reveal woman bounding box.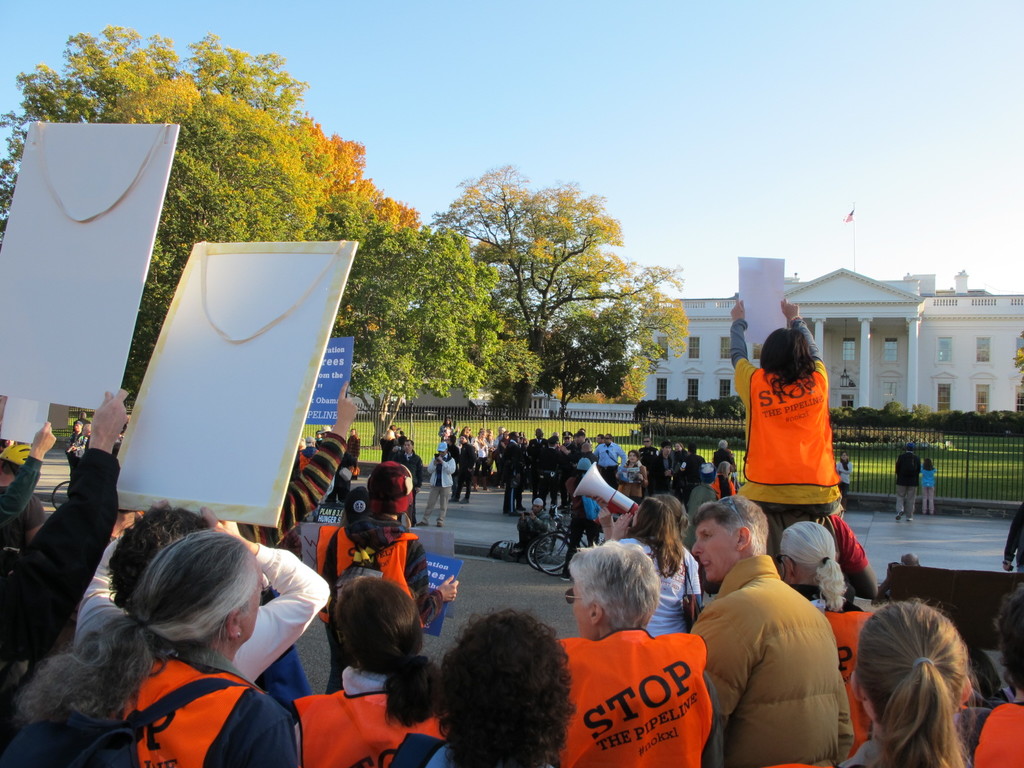
Revealed: rect(614, 447, 649, 497).
